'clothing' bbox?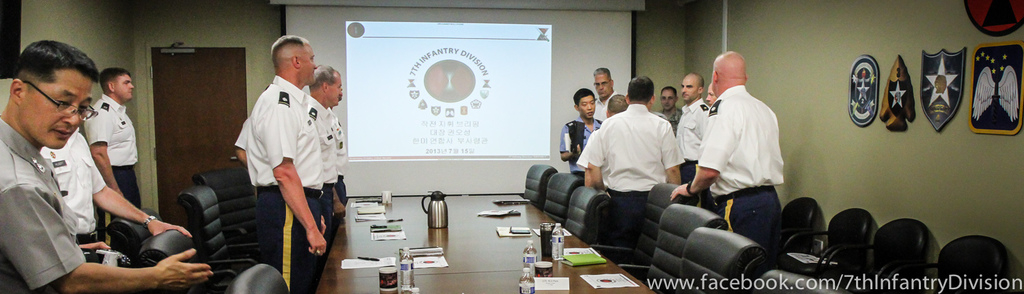
[239, 75, 335, 293]
